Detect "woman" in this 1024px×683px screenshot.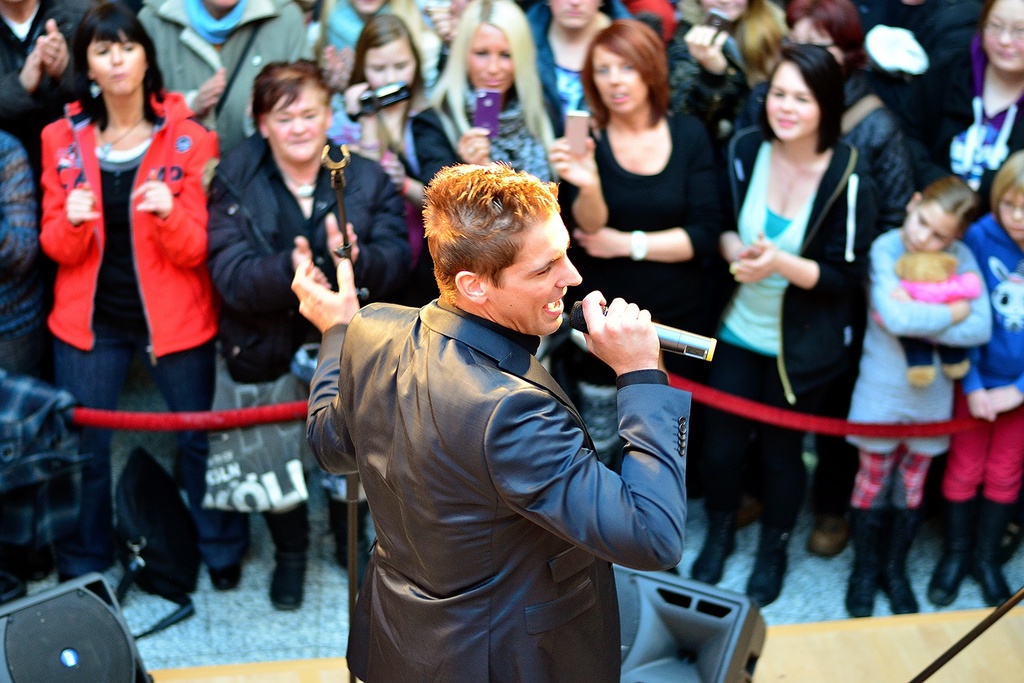
Detection: left=521, top=0, right=615, bottom=141.
